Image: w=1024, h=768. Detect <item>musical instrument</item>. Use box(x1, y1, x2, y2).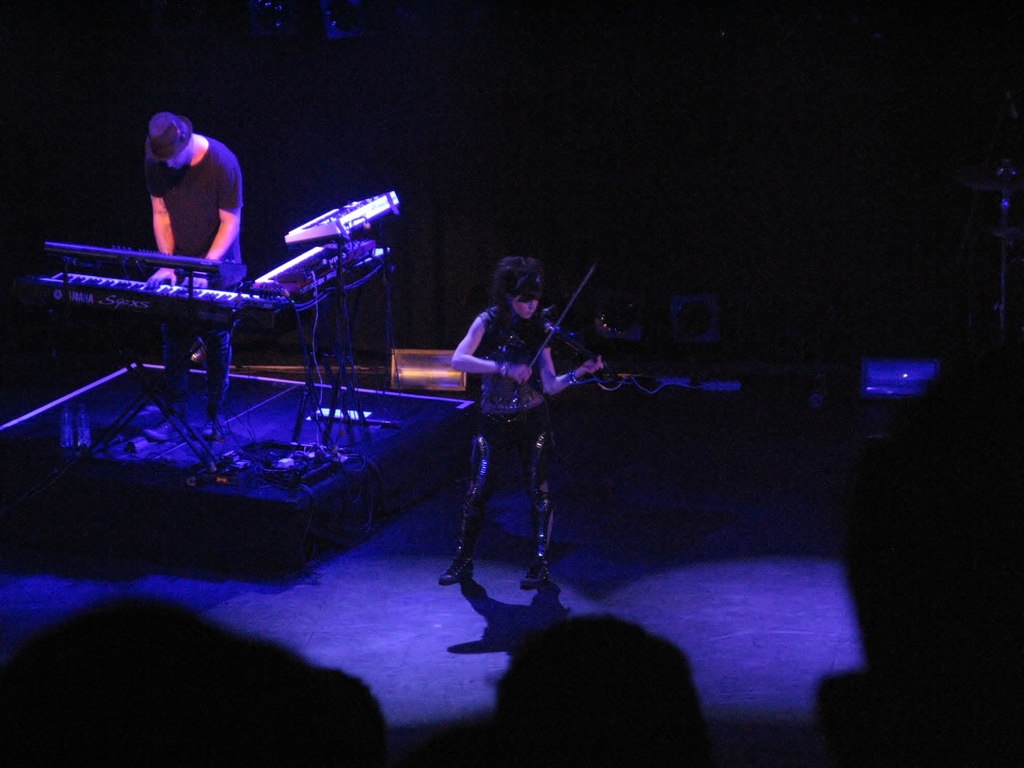
box(257, 238, 394, 320).
